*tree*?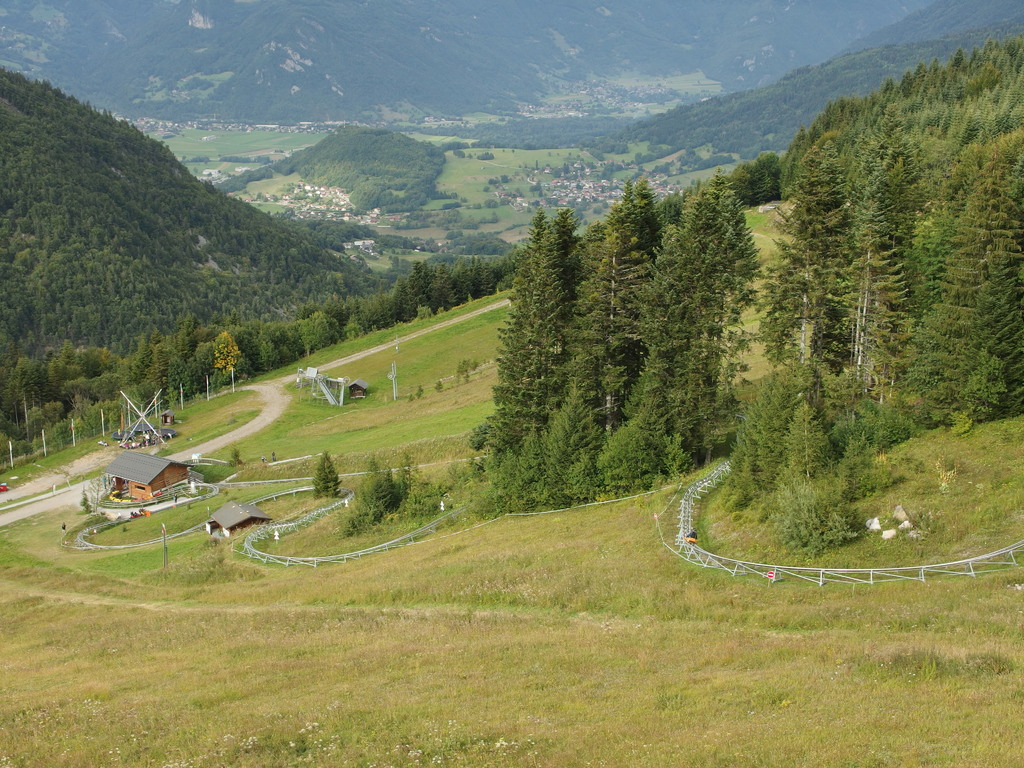
BBox(613, 172, 687, 508)
